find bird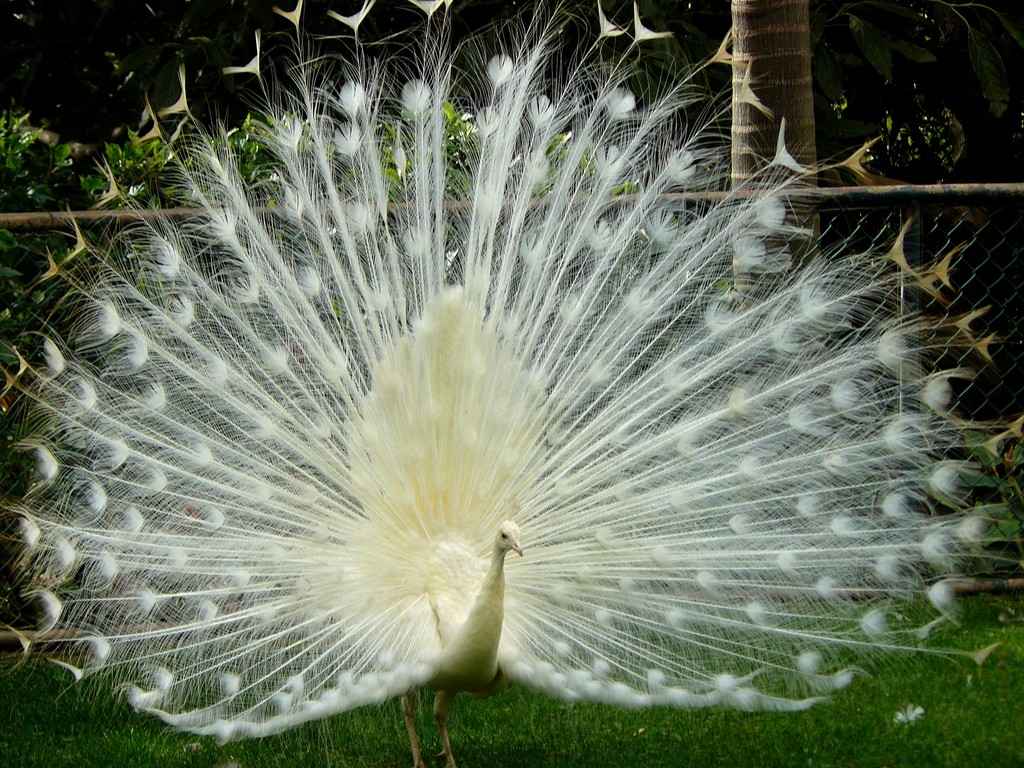
Rect(13, 35, 1023, 725)
